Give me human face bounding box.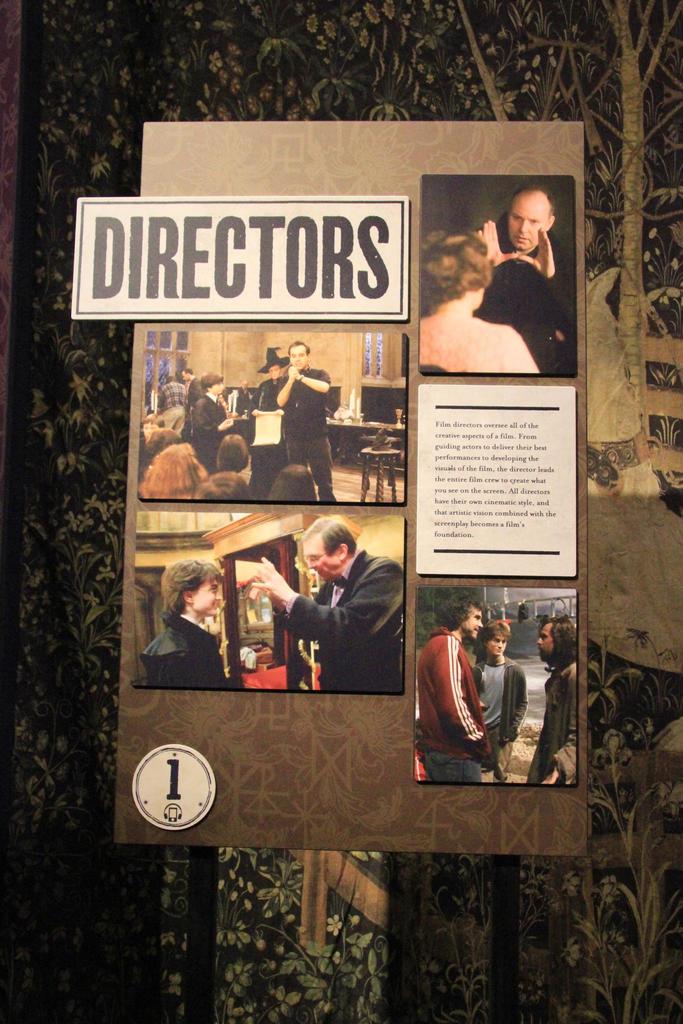
bbox(190, 579, 222, 616).
